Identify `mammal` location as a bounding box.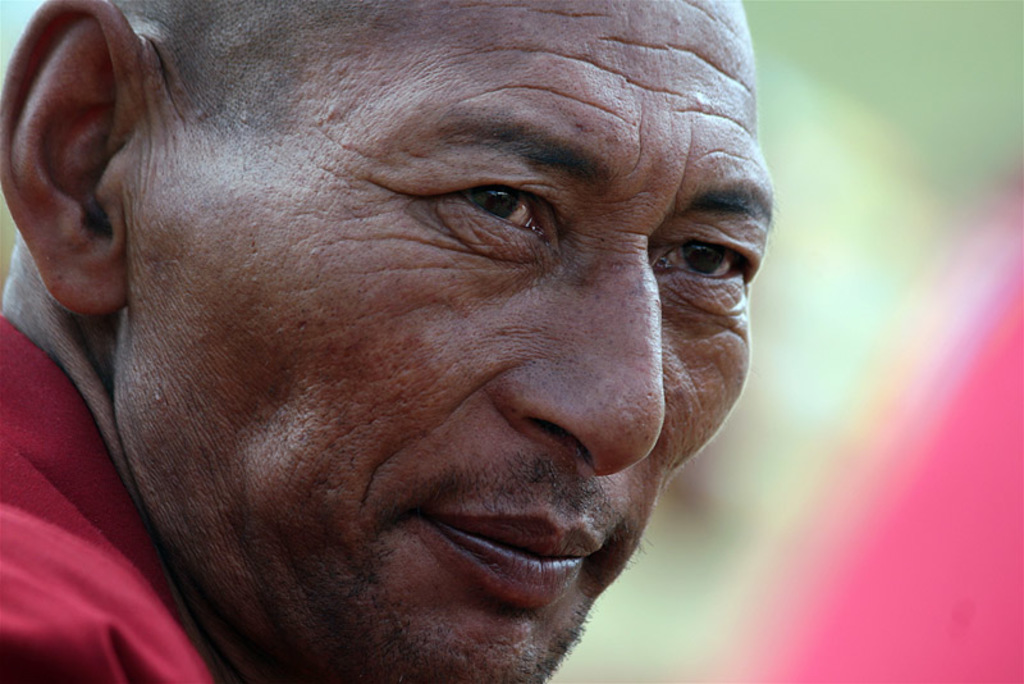
(x1=0, y1=0, x2=826, y2=683).
